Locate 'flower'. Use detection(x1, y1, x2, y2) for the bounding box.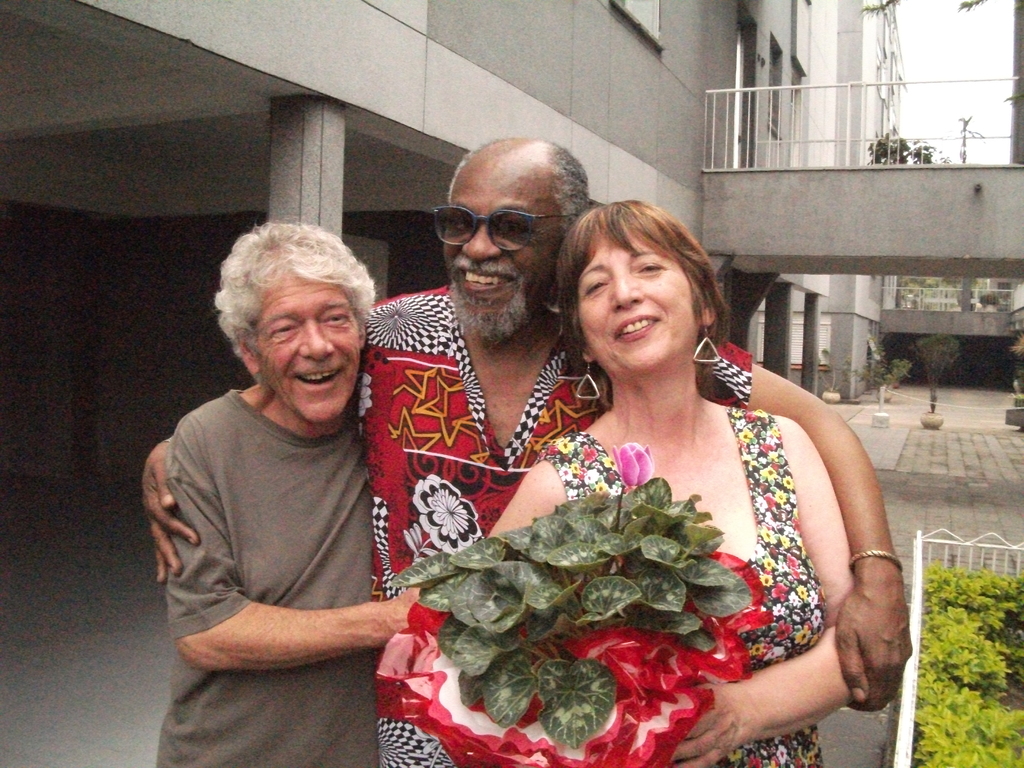
detection(612, 441, 653, 486).
